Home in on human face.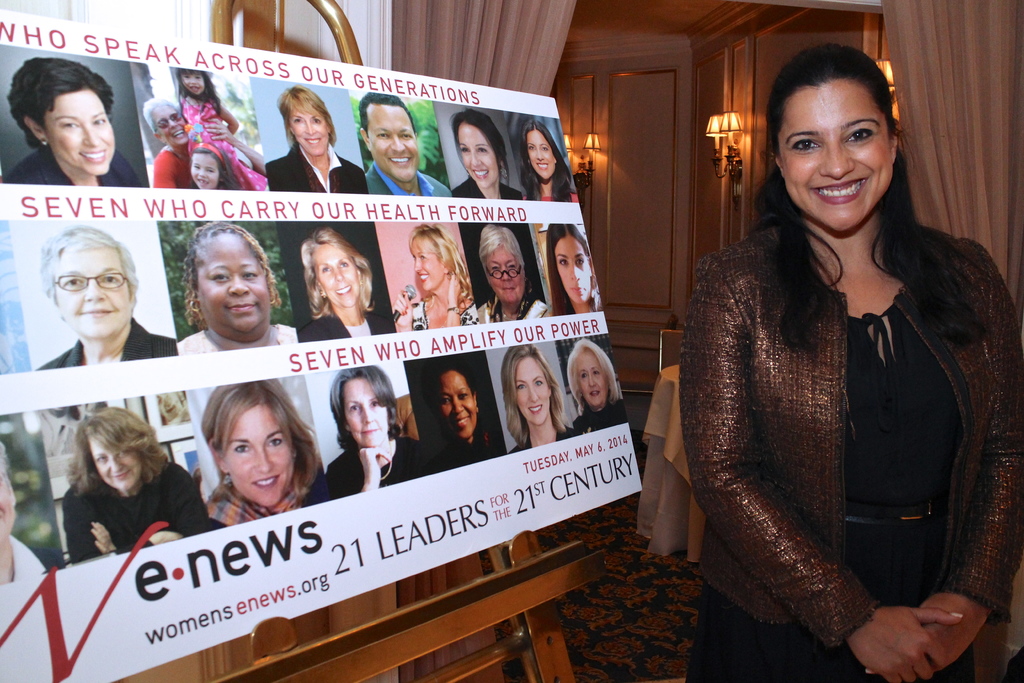
Homed in at crop(772, 74, 893, 241).
